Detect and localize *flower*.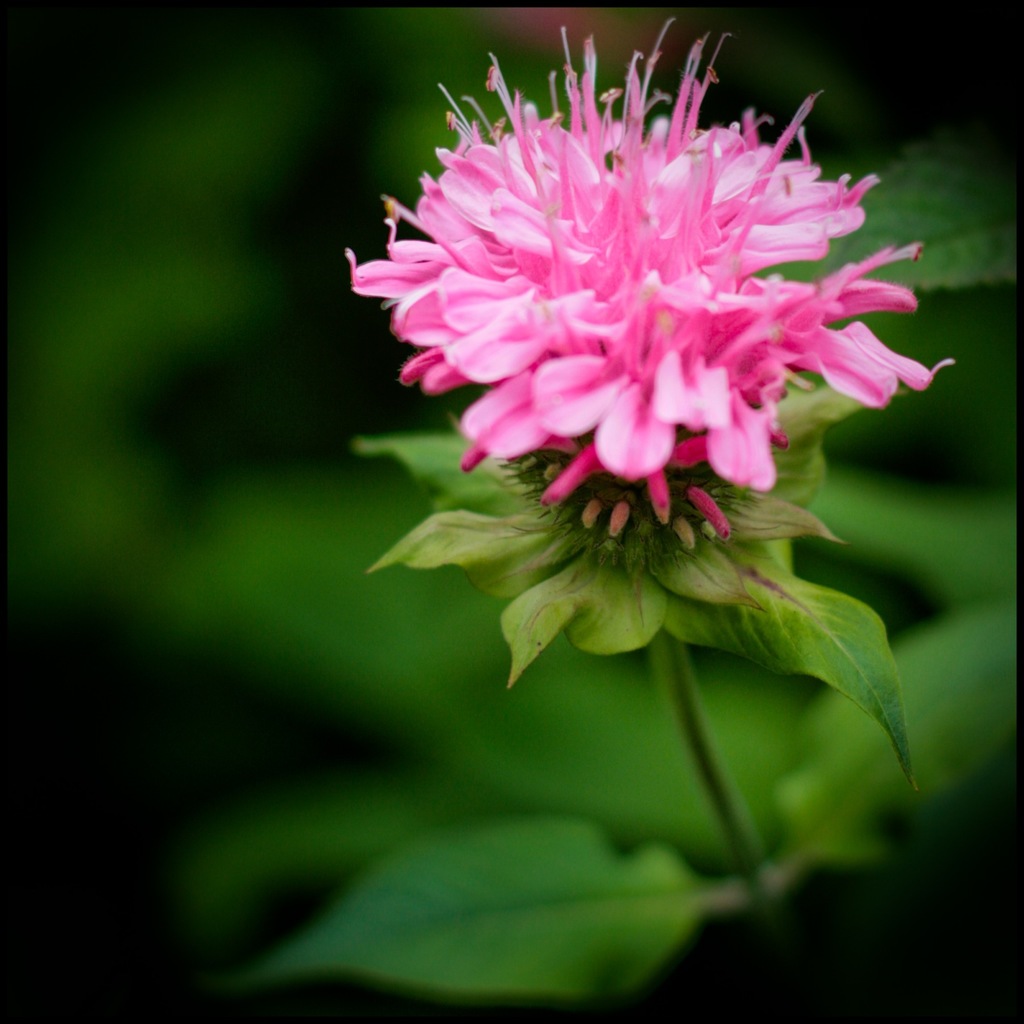
Localized at detection(339, 38, 939, 603).
